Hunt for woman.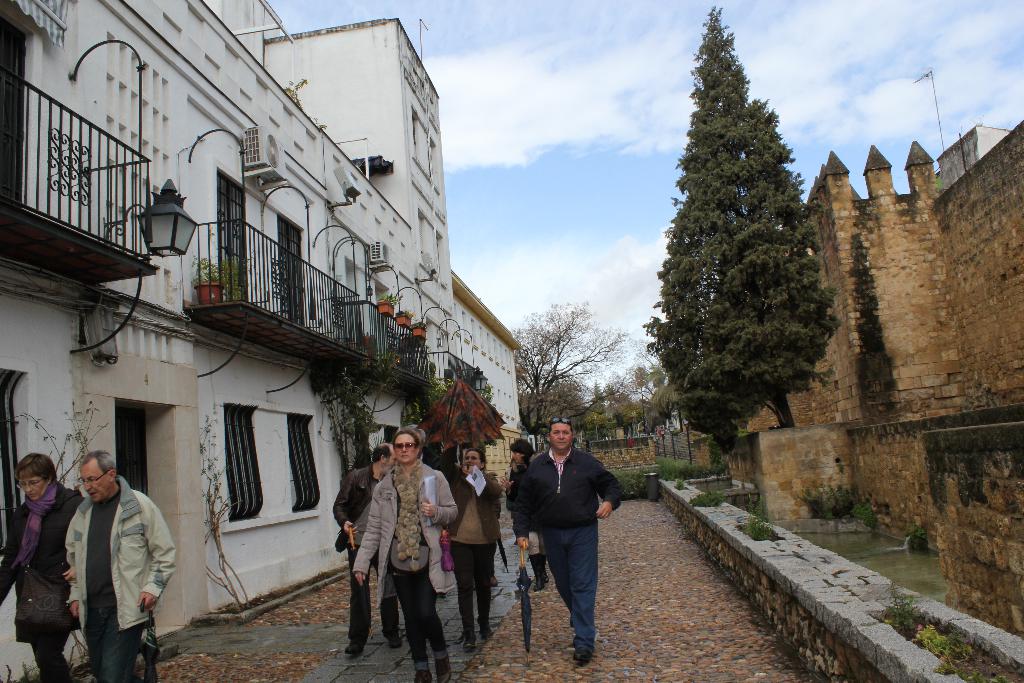
Hunted down at <bbox>499, 437, 549, 589</bbox>.
